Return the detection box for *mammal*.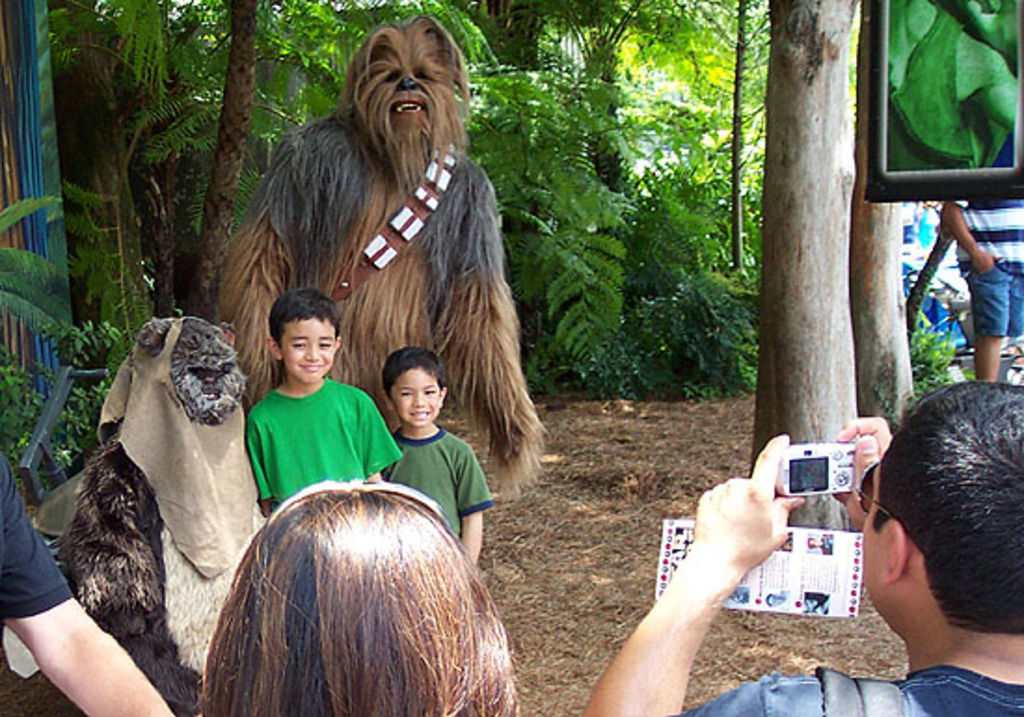
[left=0, top=441, right=181, bottom=715].
